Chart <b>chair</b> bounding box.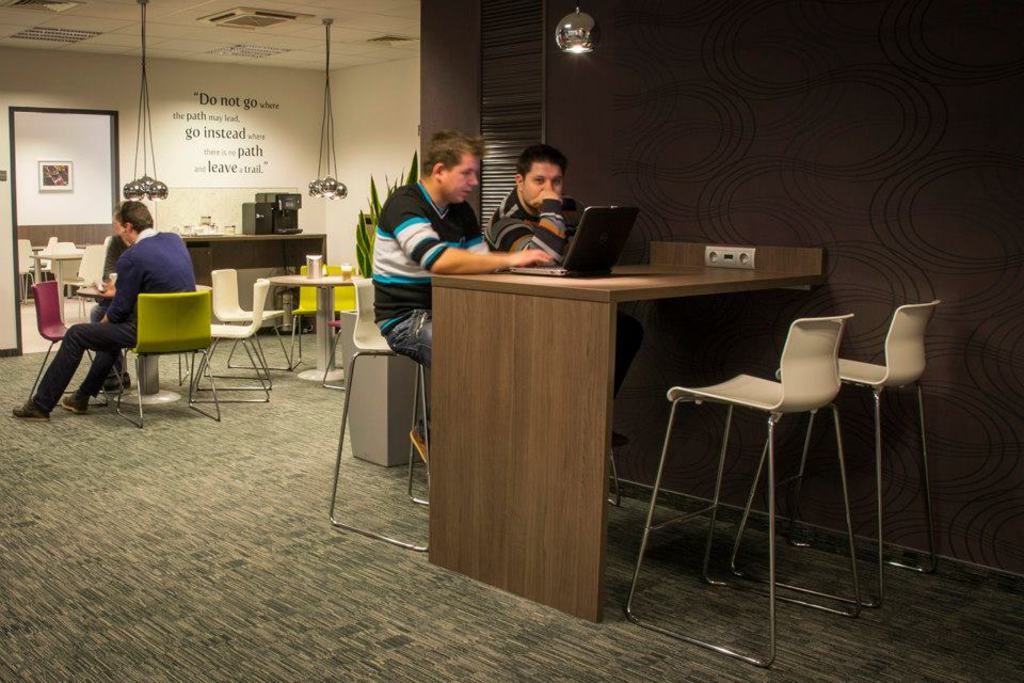
Charted: rect(317, 318, 348, 393).
